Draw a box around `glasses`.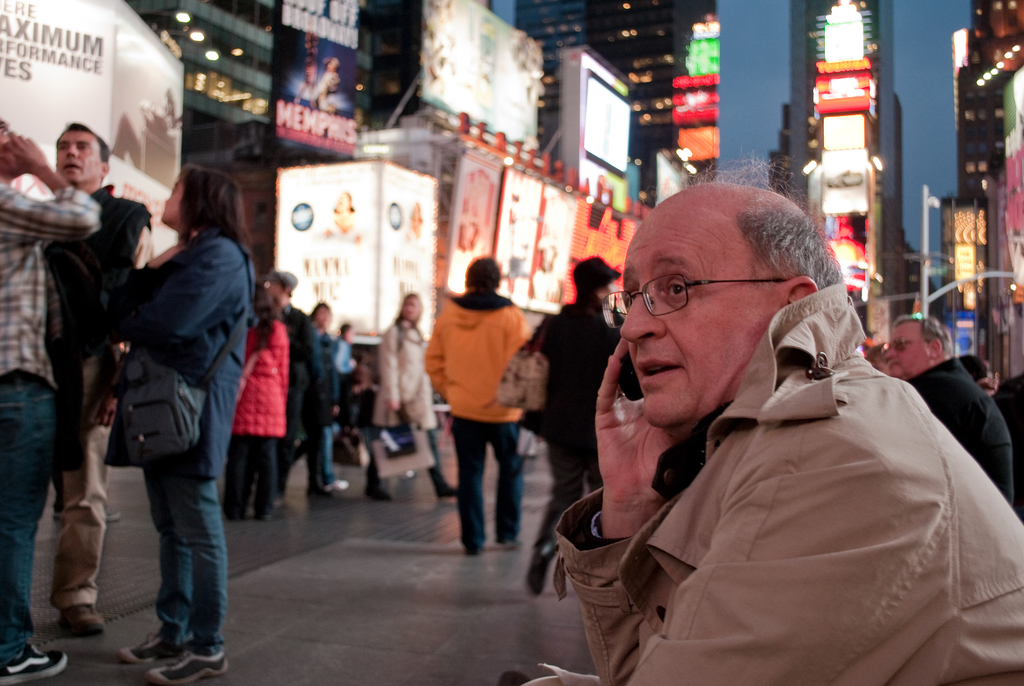
Rect(883, 334, 930, 354).
